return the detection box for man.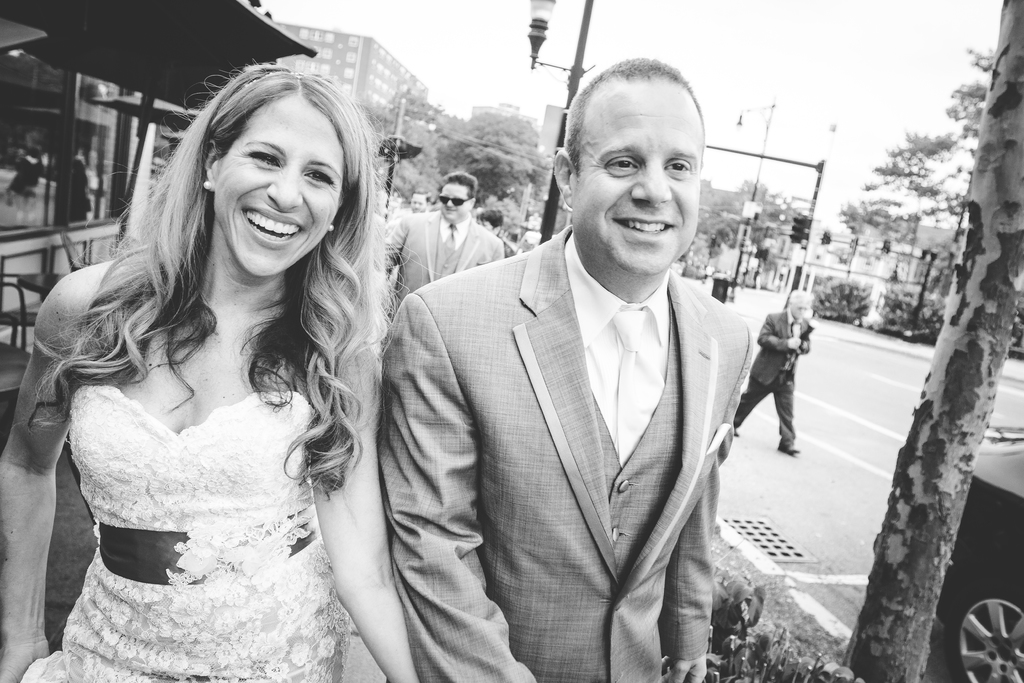
(372,168,505,317).
